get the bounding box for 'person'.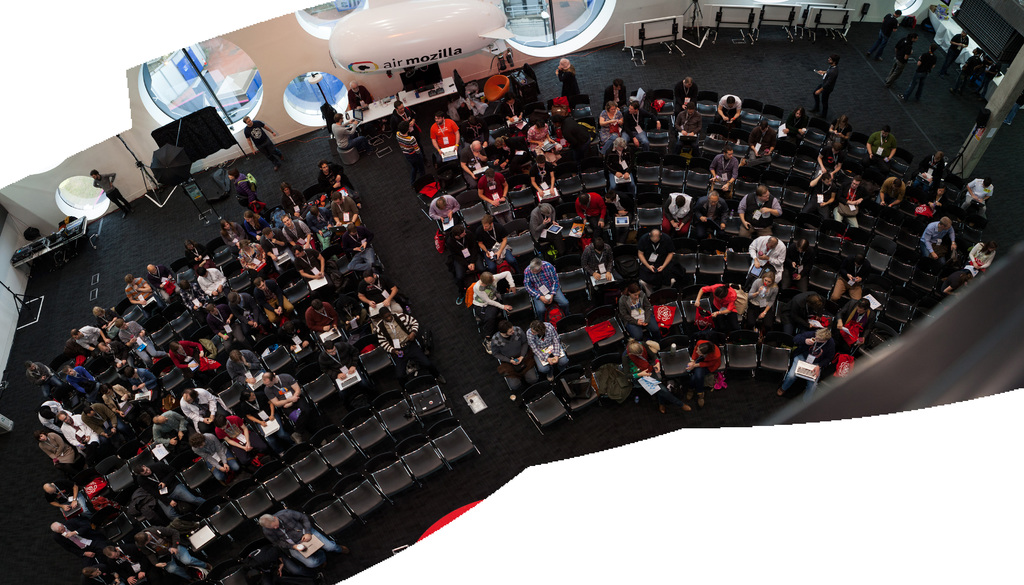
918, 213, 959, 257.
